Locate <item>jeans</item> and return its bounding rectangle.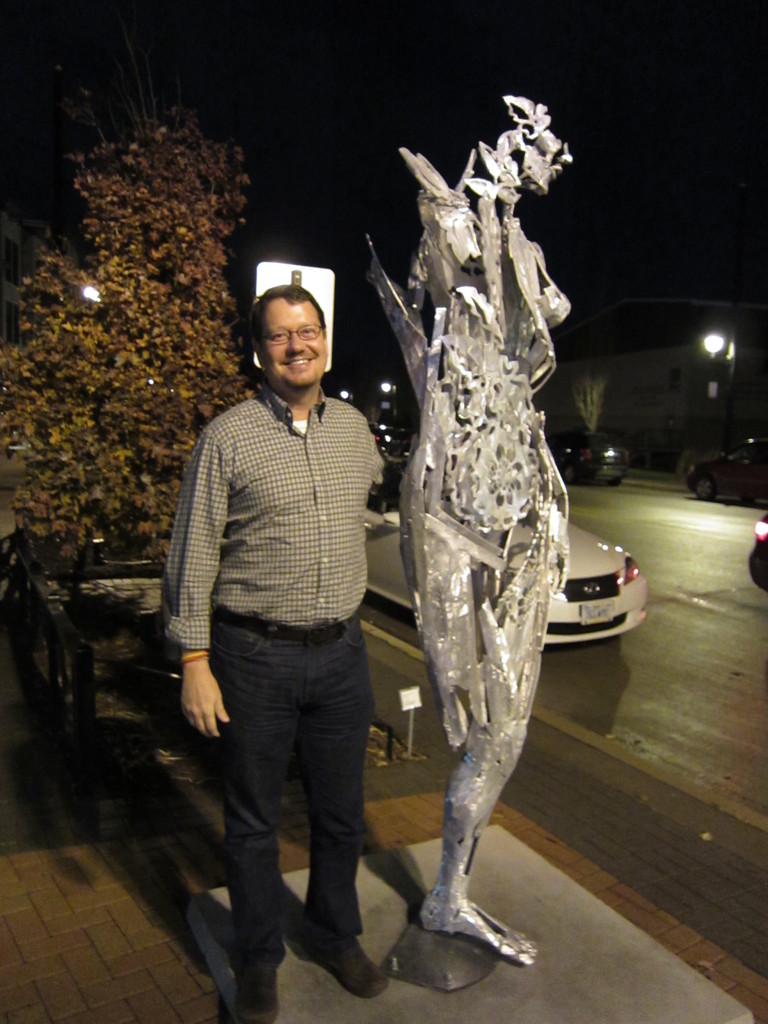
x1=216, y1=605, x2=377, y2=963.
